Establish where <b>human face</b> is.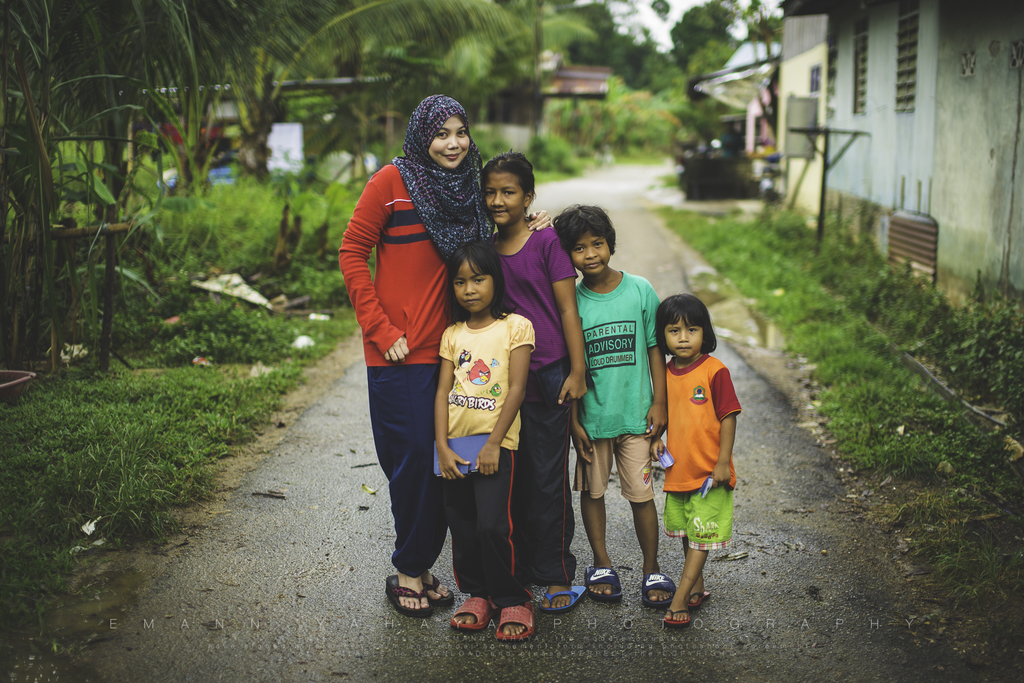
Established at x1=449 y1=258 x2=494 y2=315.
